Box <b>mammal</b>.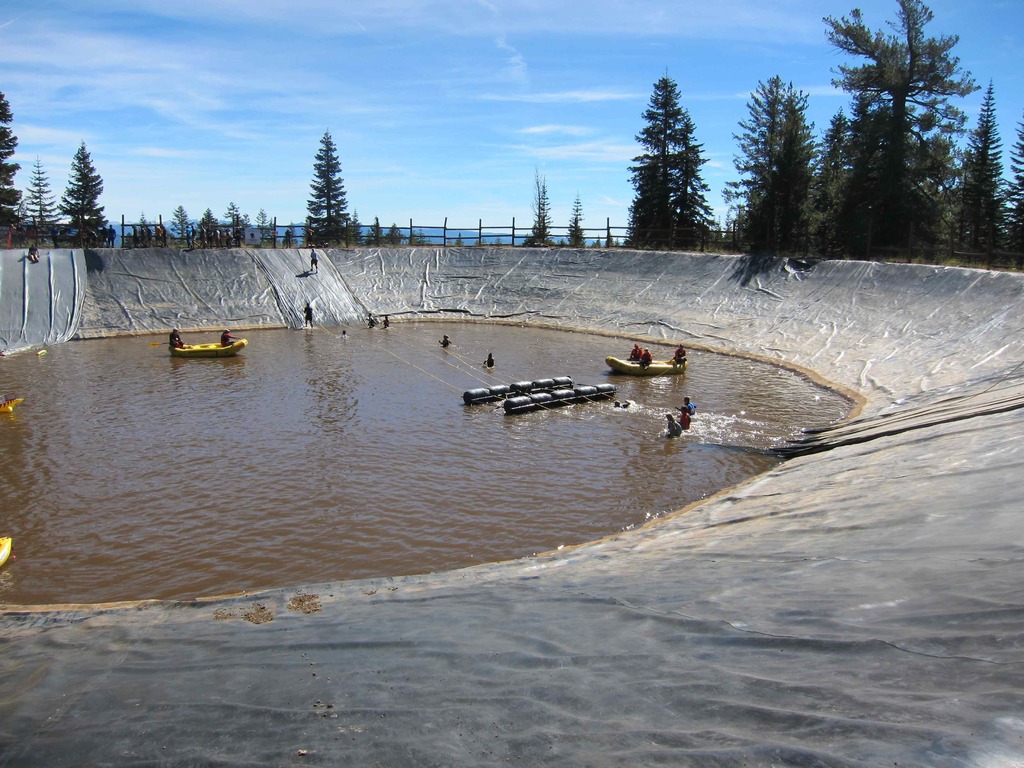
[left=340, top=328, right=348, bottom=336].
